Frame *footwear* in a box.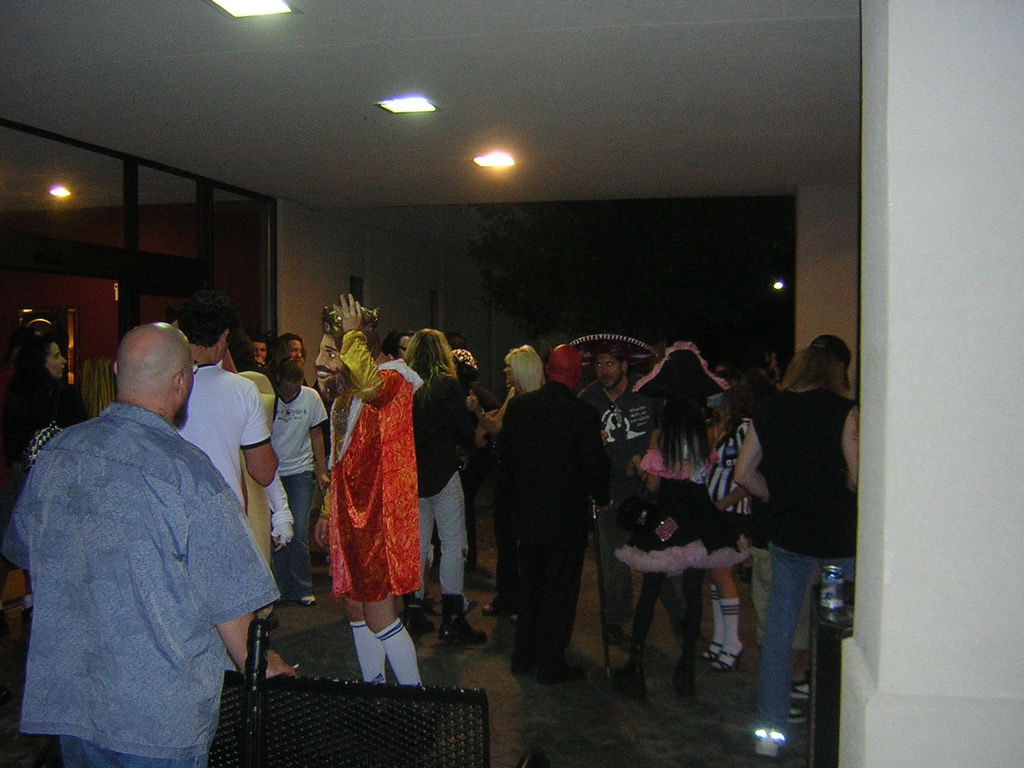
[x1=700, y1=637, x2=715, y2=659].
